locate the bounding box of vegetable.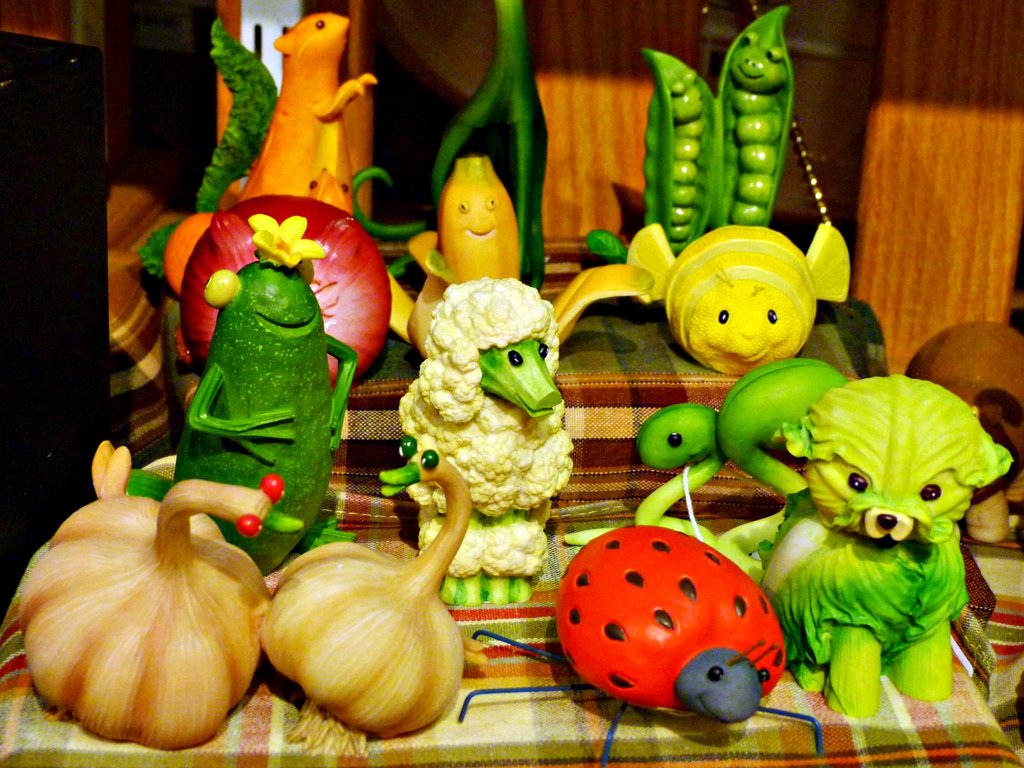
Bounding box: {"x1": 640, "y1": 8, "x2": 792, "y2": 264}.
